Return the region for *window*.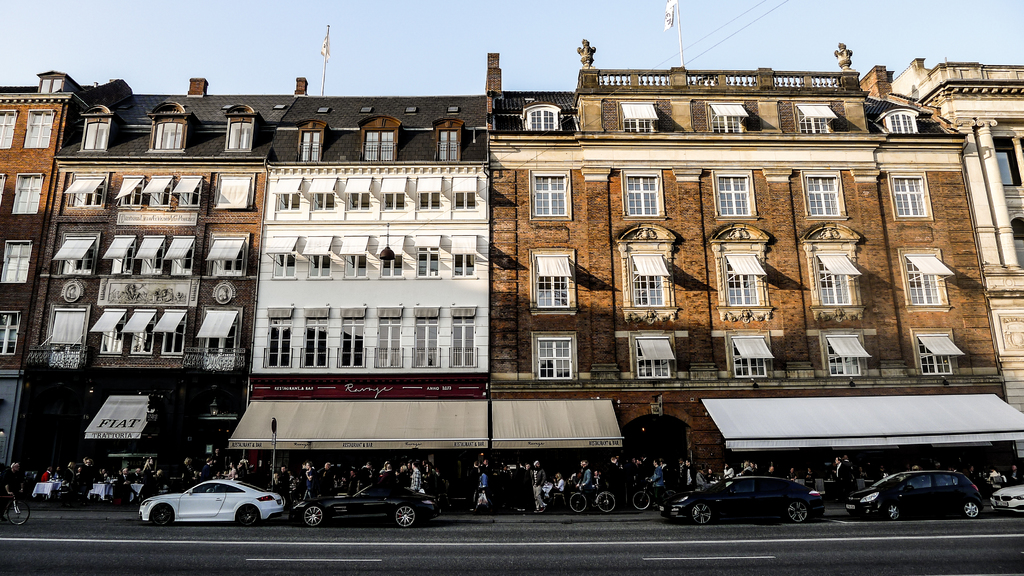
l=102, t=236, r=132, b=275.
